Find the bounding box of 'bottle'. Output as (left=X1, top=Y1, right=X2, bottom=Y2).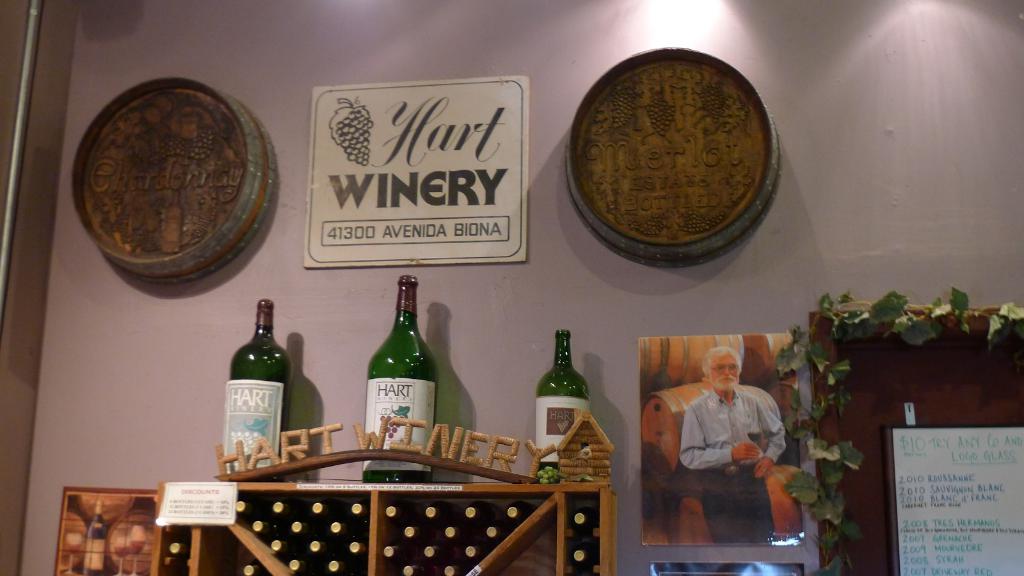
(left=573, top=545, right=598, bottom=569).
